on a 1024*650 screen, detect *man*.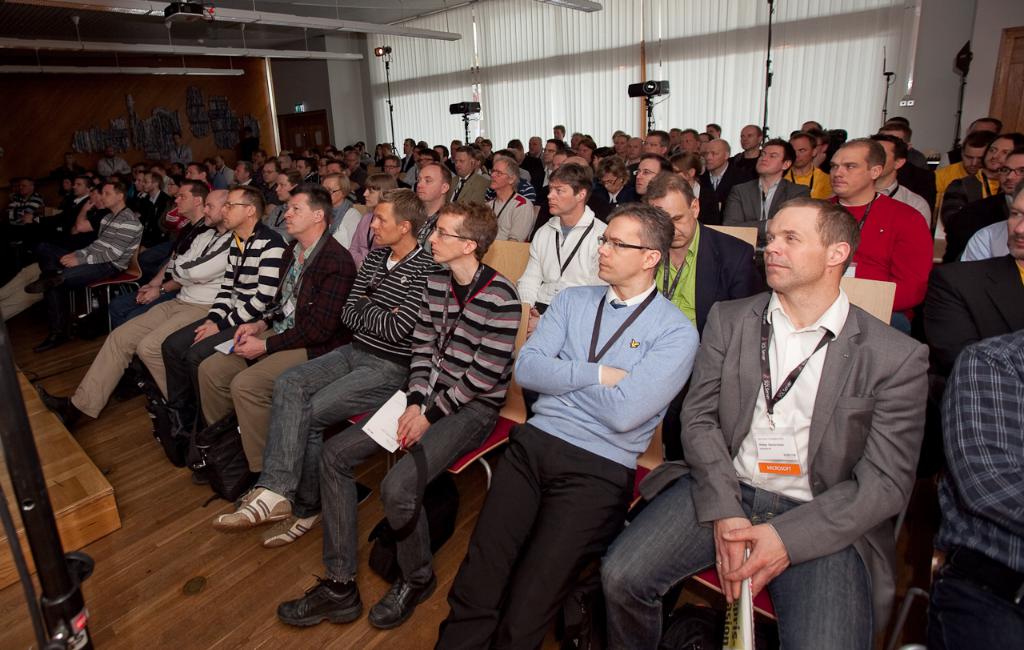
<bbox>928, 329, 1023, 649</bbox>.
